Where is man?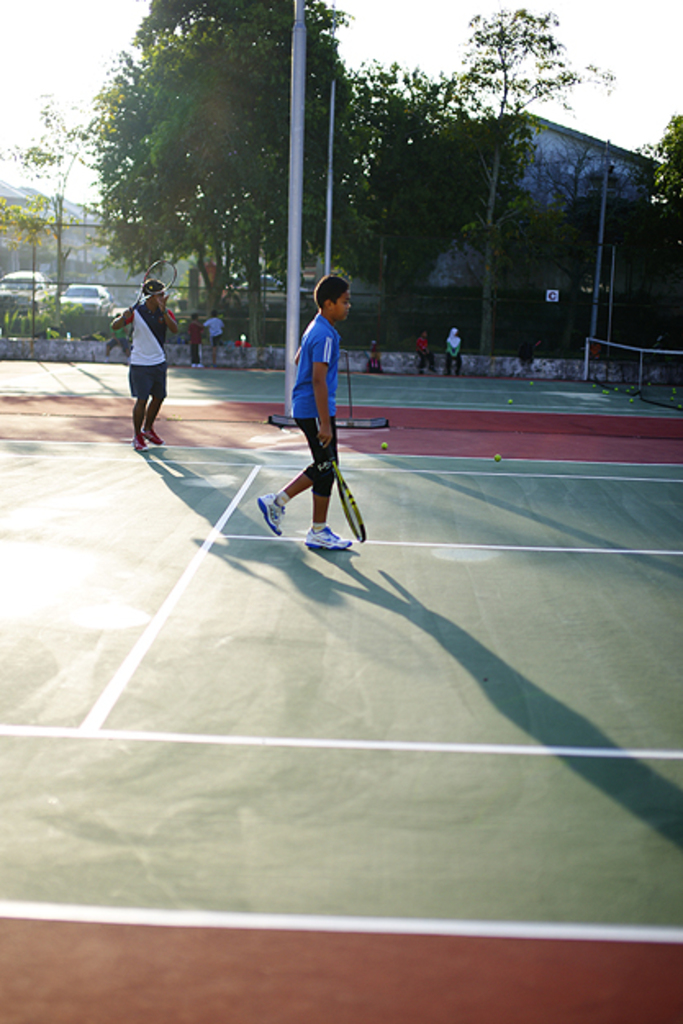
rect(277, 262, 367, 547).
